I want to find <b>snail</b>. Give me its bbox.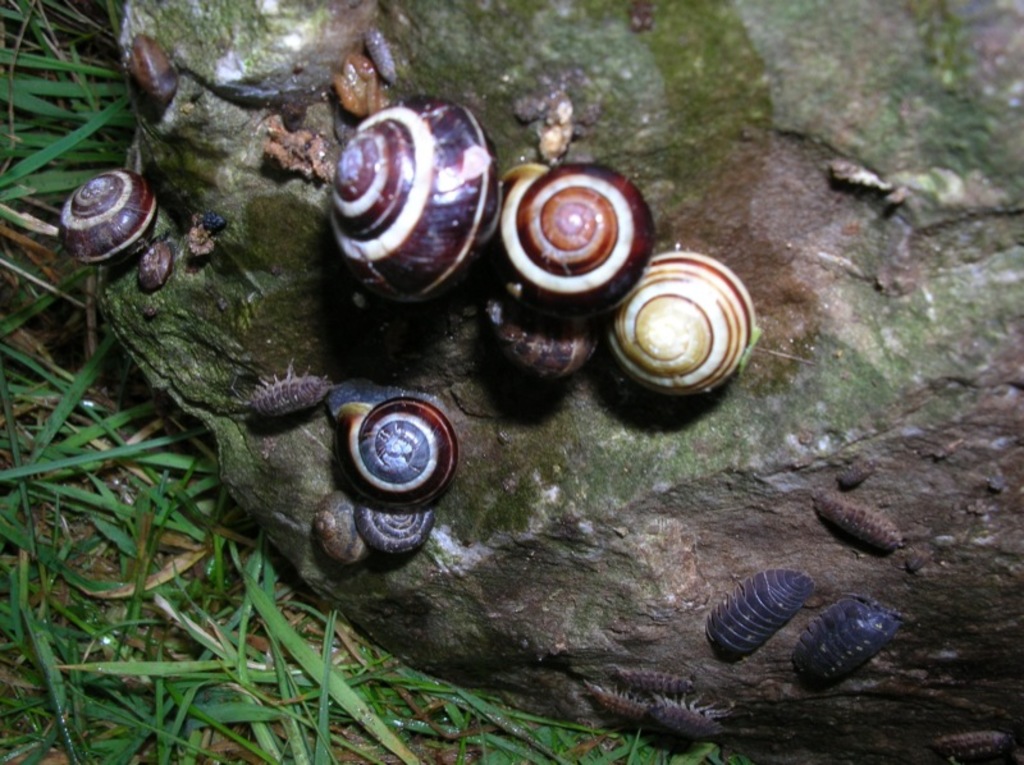
{"left": 311, "top": 478, "right": 370, "bottom": 560}.
